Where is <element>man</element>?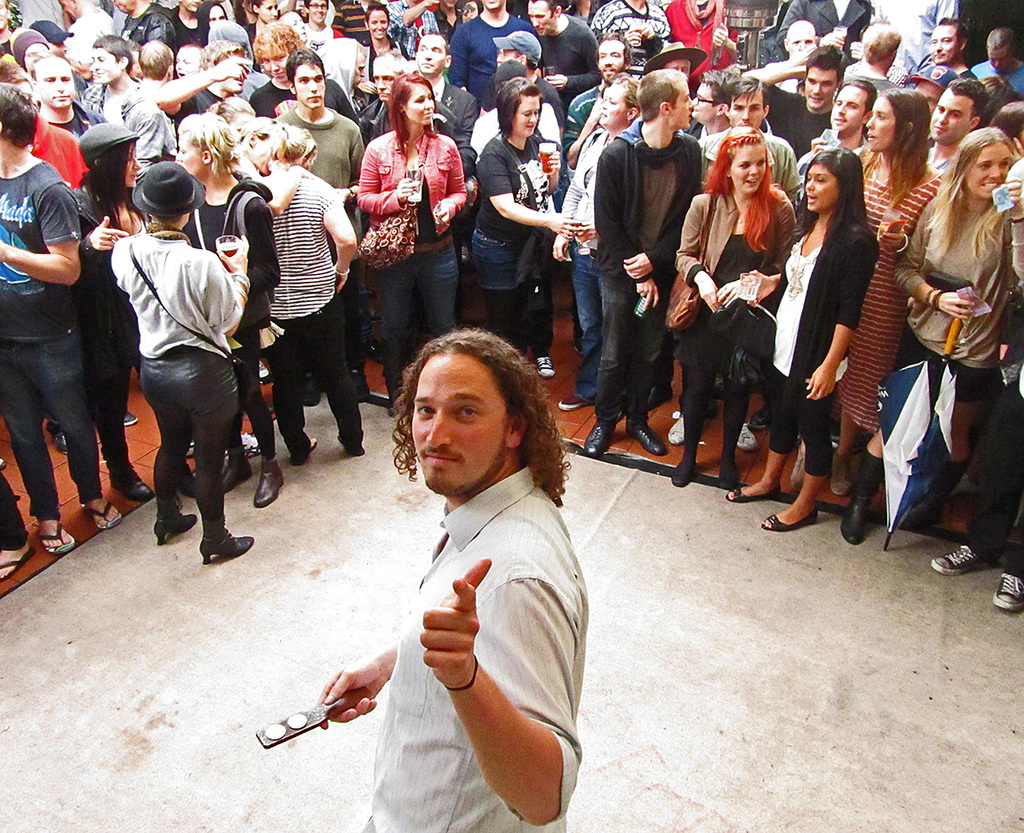
{"x1": 168, "y1": 38, "x2": 205, "y2": 79}.
